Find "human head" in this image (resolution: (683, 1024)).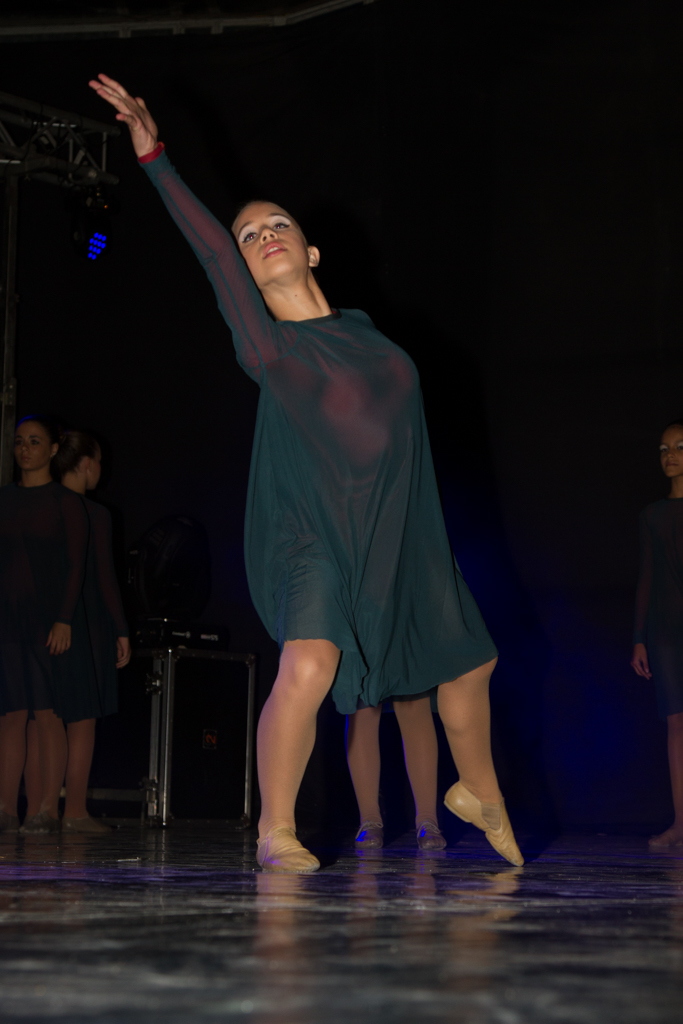
<bbox>13, 417, 59, 469</bbox>.
